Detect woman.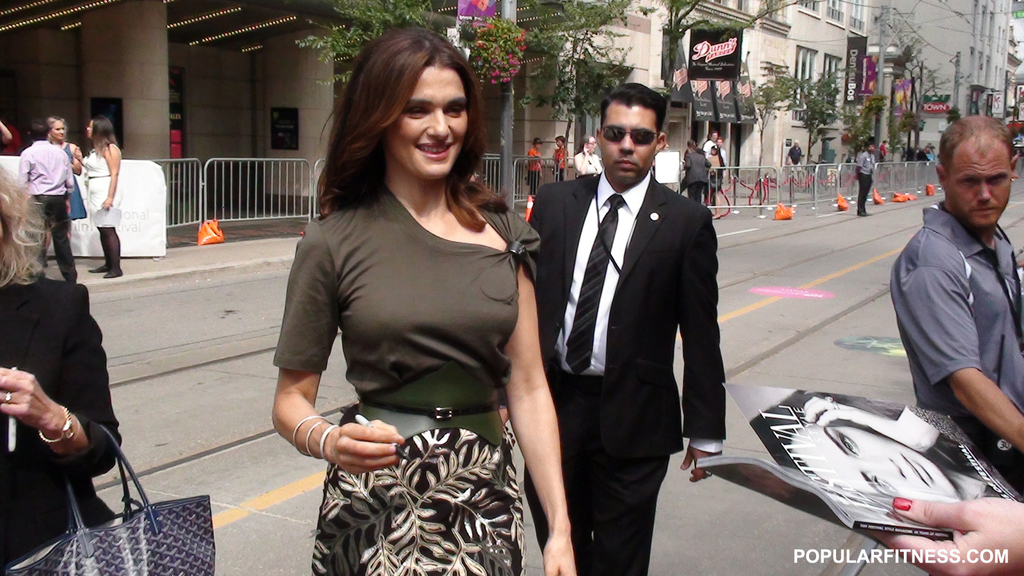
Detected at (left=73, top=113, right=124, bottom=277).
